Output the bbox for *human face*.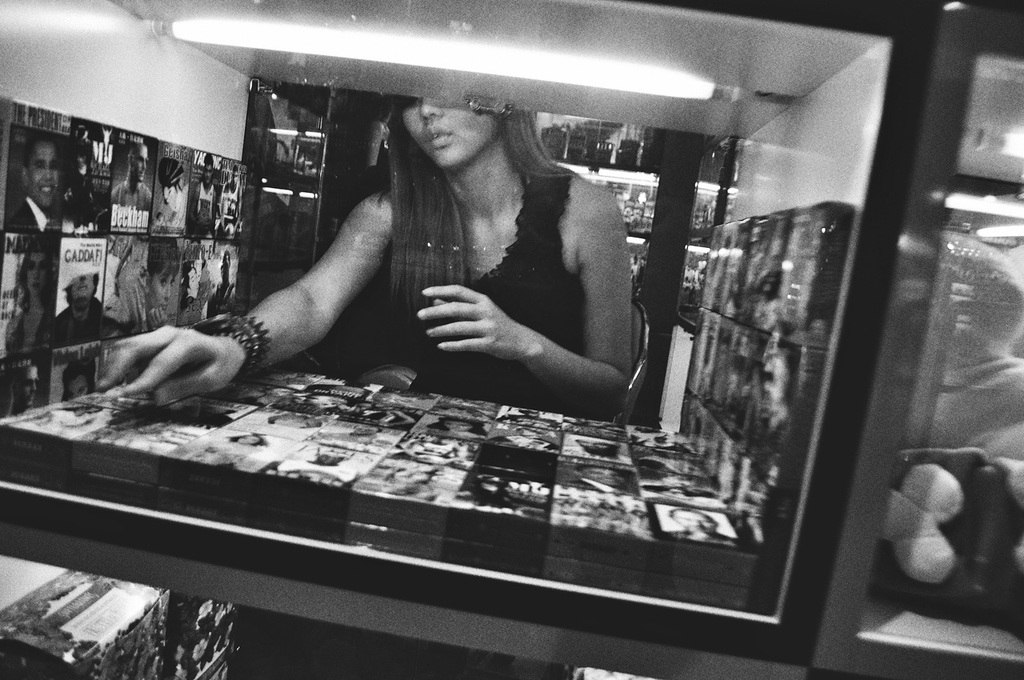
l=407, t=101, r=501, b=166.
